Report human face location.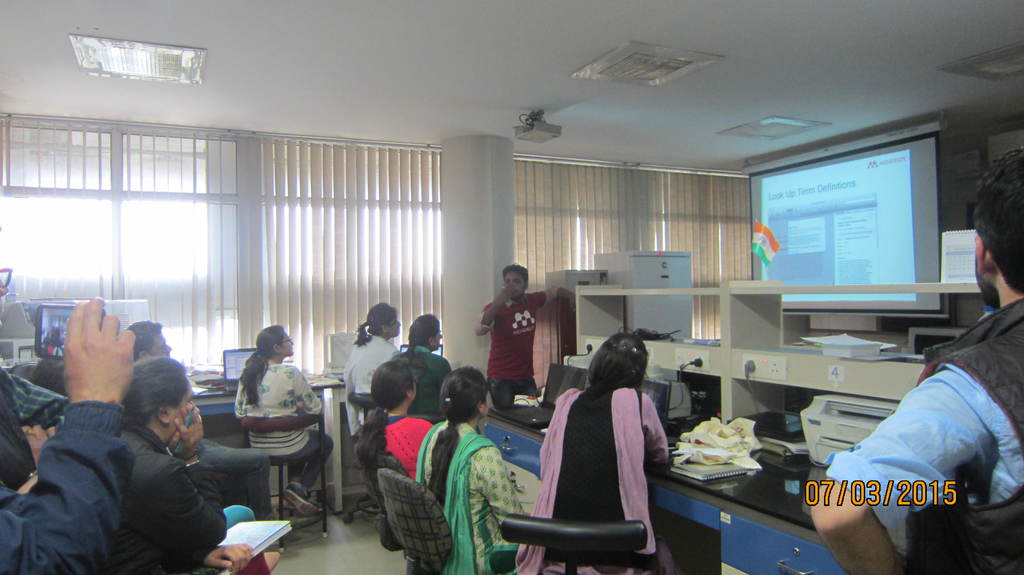
Report: box=[436, 324, 445, 350].
